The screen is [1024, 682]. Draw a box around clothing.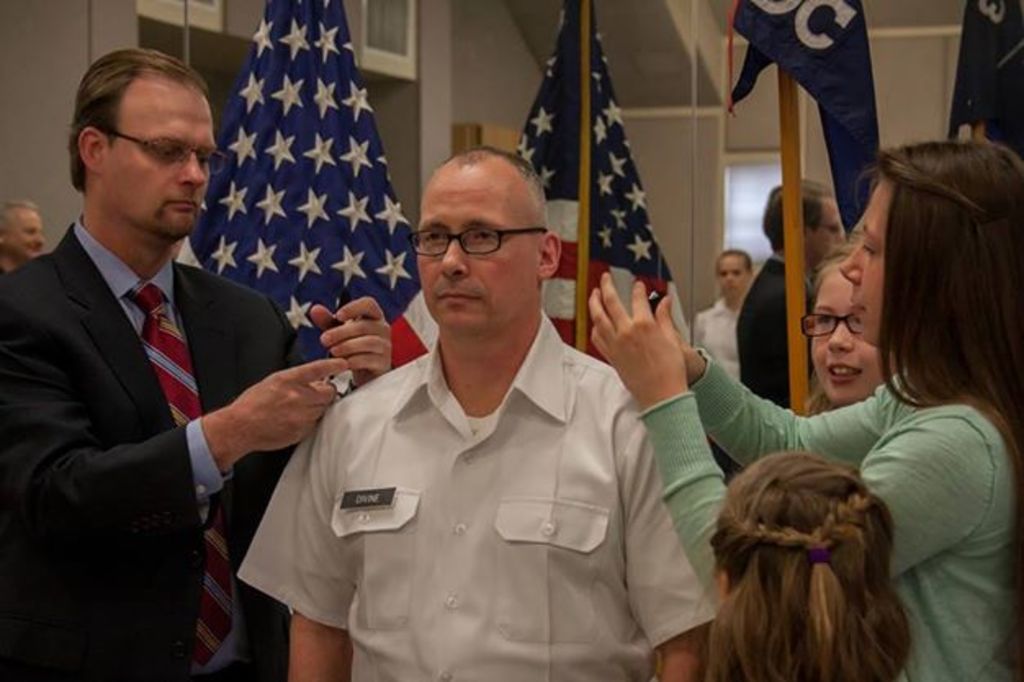
pyautogui.locateOnScreen(257, 293, 684, 661).
